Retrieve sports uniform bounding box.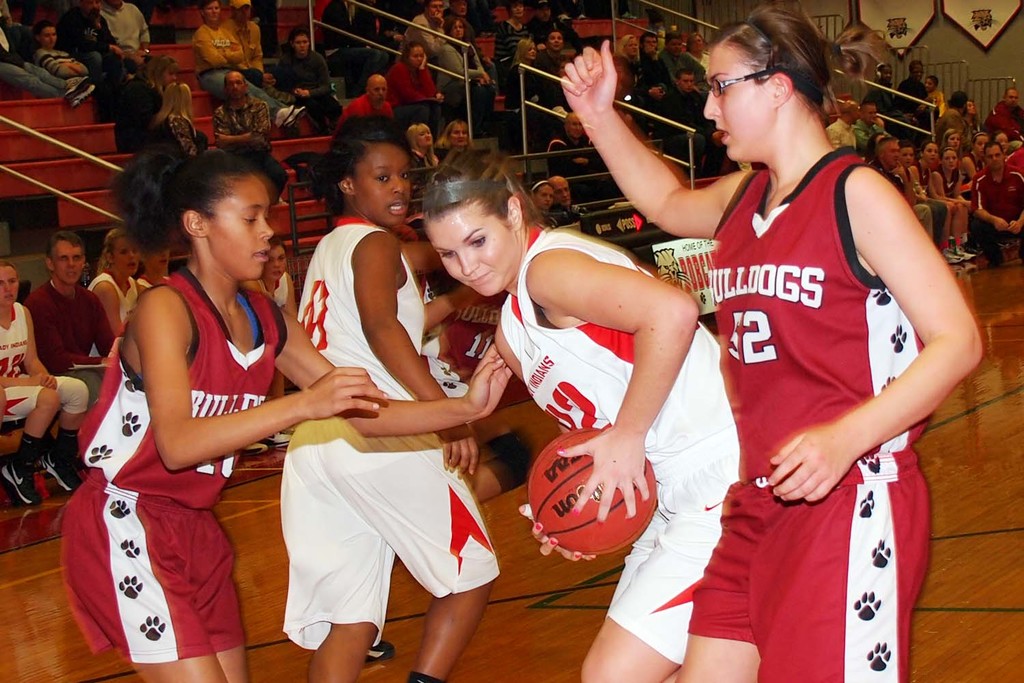
Bounding box: <bbox>690, 139, 933, 682</bbox>.
